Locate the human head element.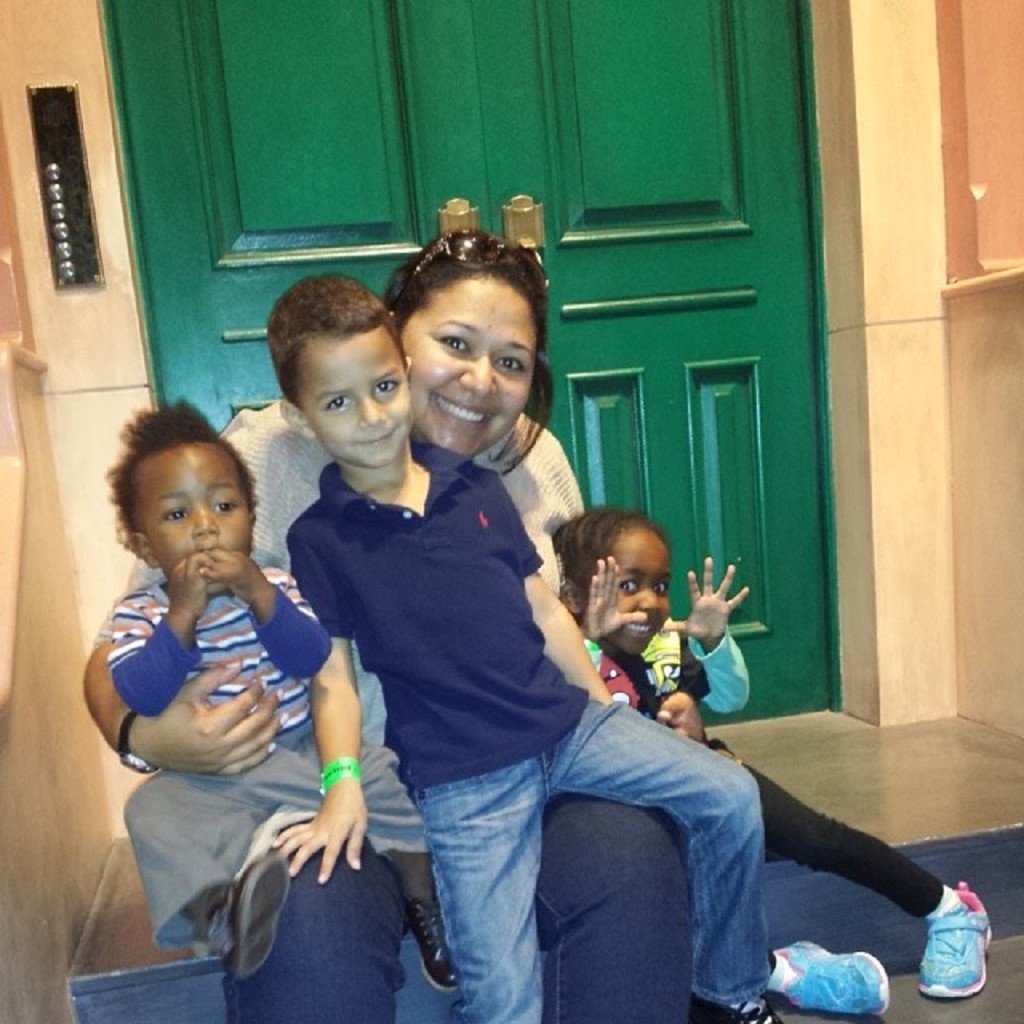
Element bbox: [x1=547, y1=504, x2=667, y2=659].
